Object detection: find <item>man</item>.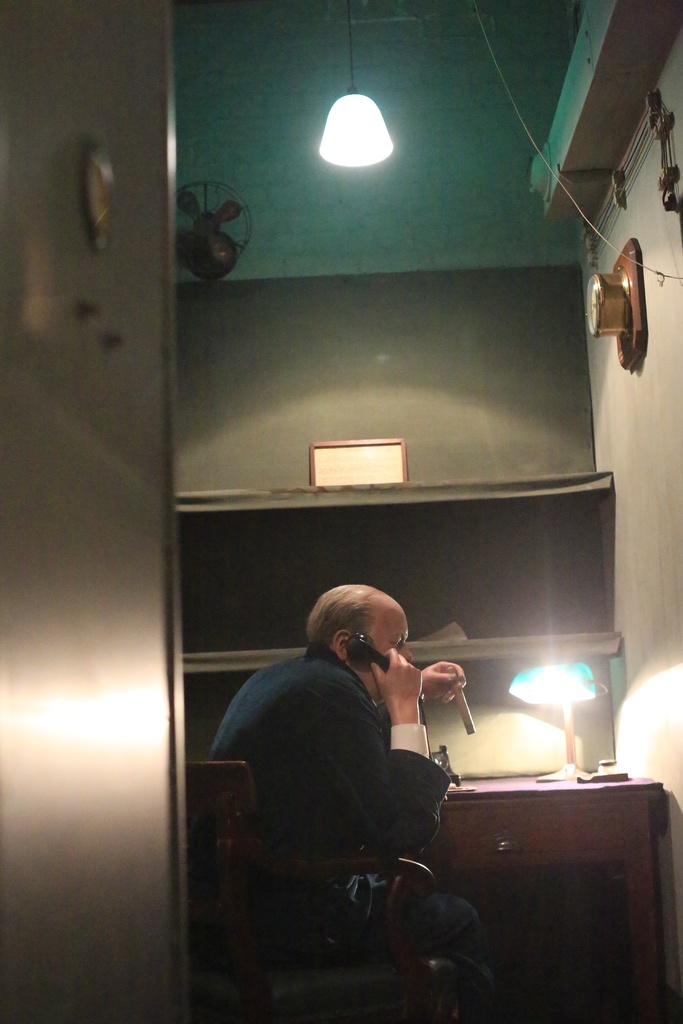
l=210, t=570, r=497, b=993.
